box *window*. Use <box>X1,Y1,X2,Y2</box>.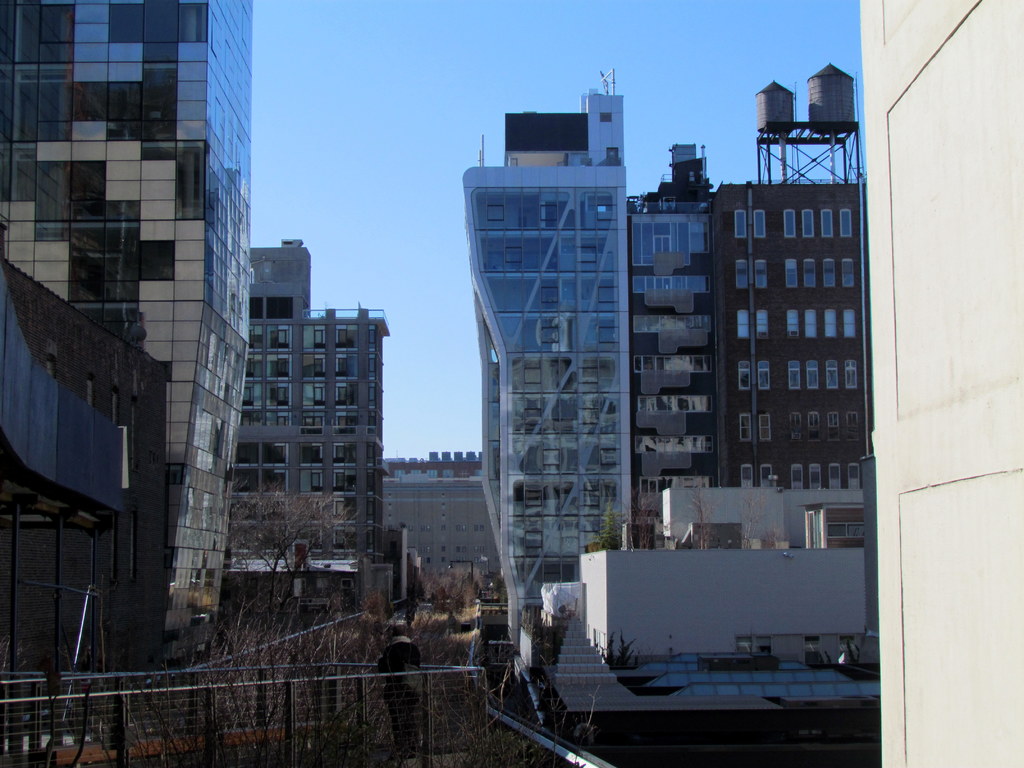
<box>828,524,867,539</box>.
